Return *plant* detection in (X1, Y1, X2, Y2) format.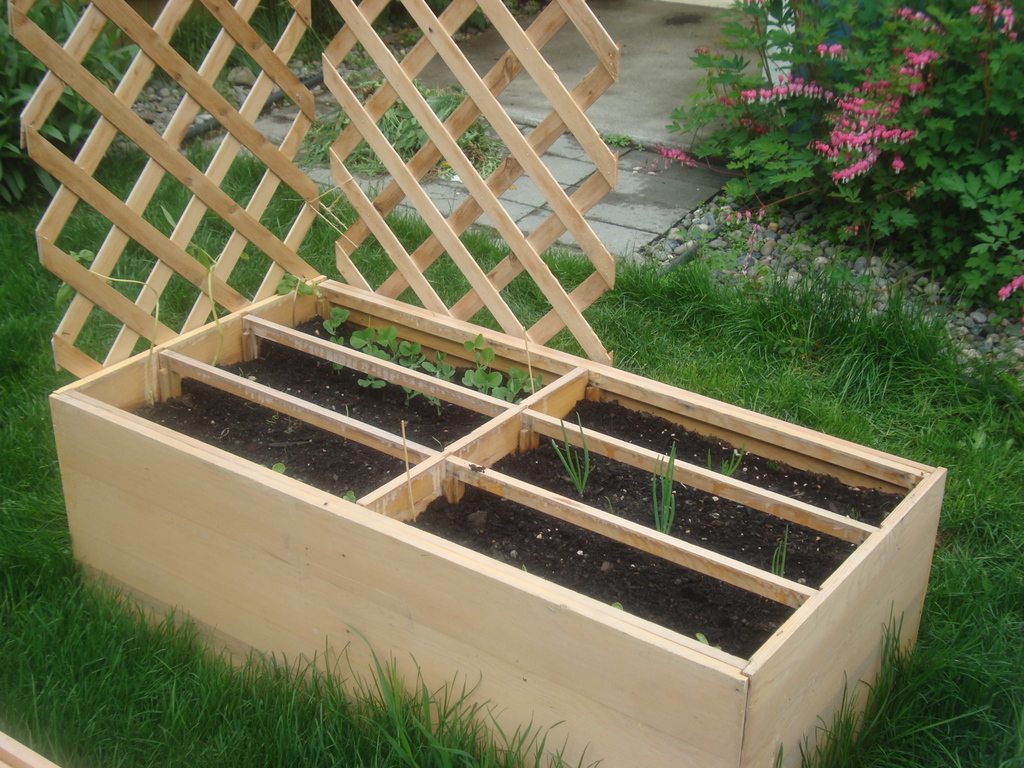
(768, 519, 789, 589).
